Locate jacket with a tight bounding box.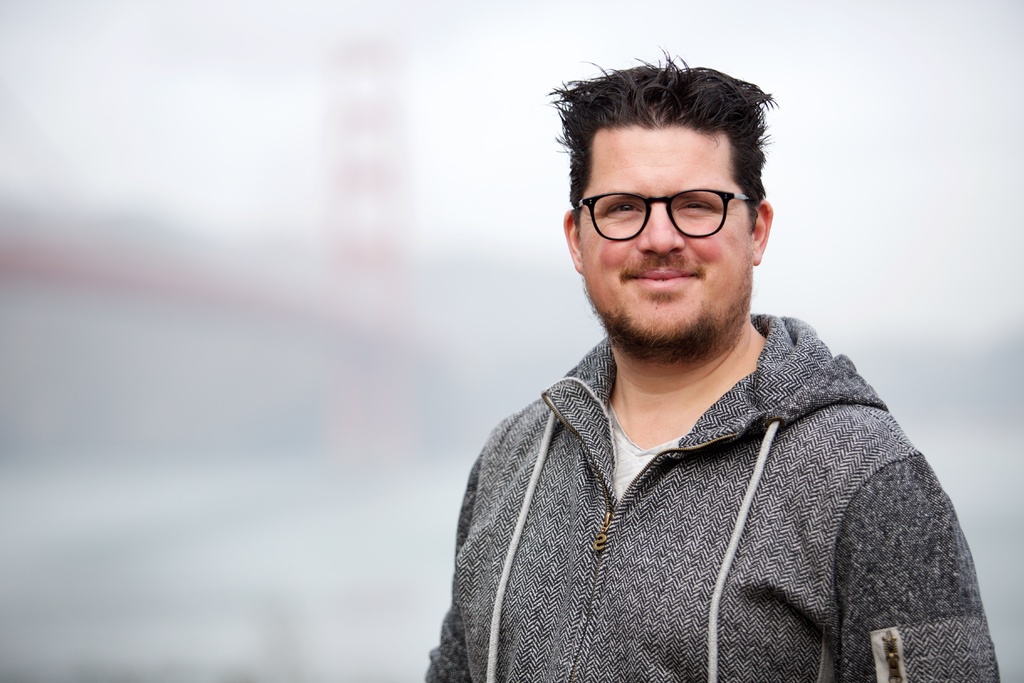
pyautogui.locateOnScreen(429, 315, 1004, 682).
